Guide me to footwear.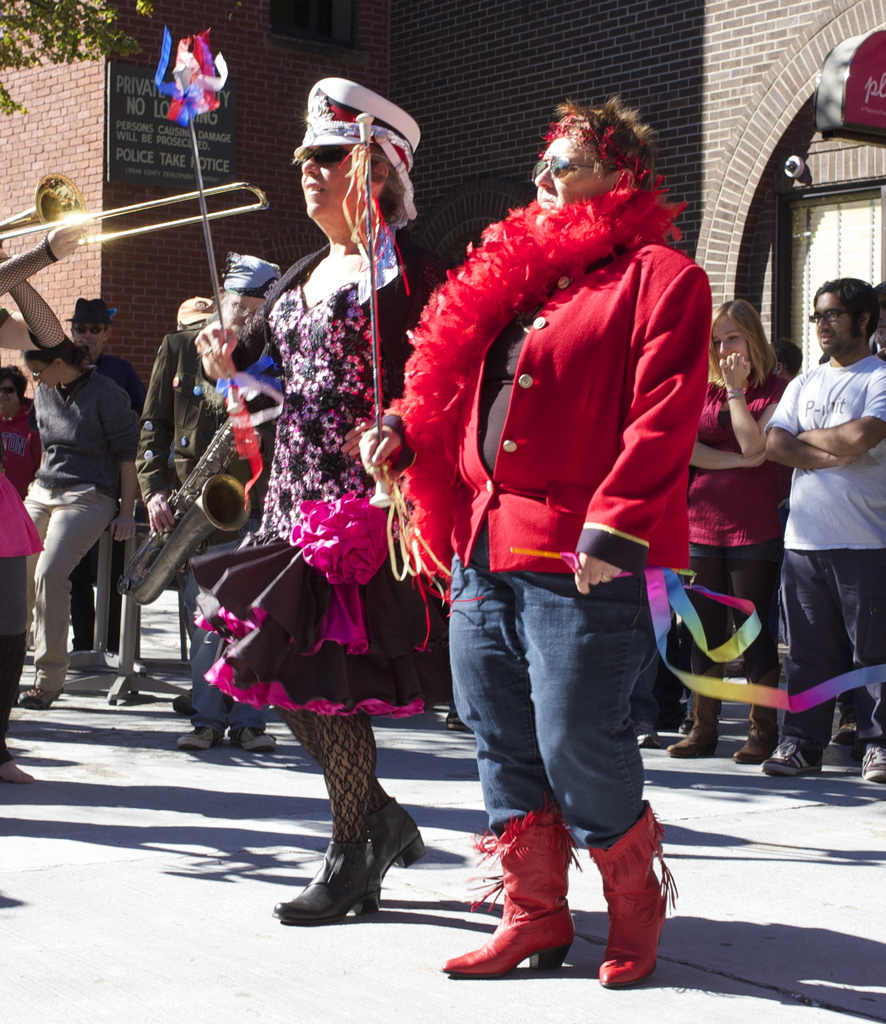
Guidance: {"left": 590, "top": 805, "right": 686, "bottom": 987}.
